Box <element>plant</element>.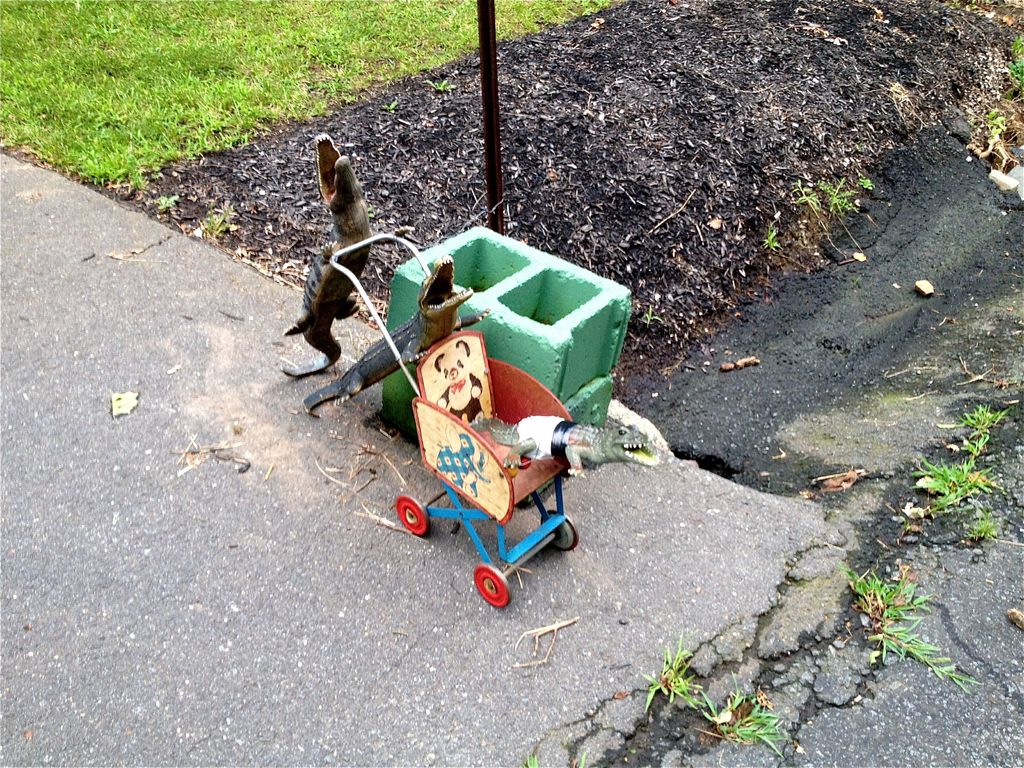
locate(428, 68, 455, 97).
